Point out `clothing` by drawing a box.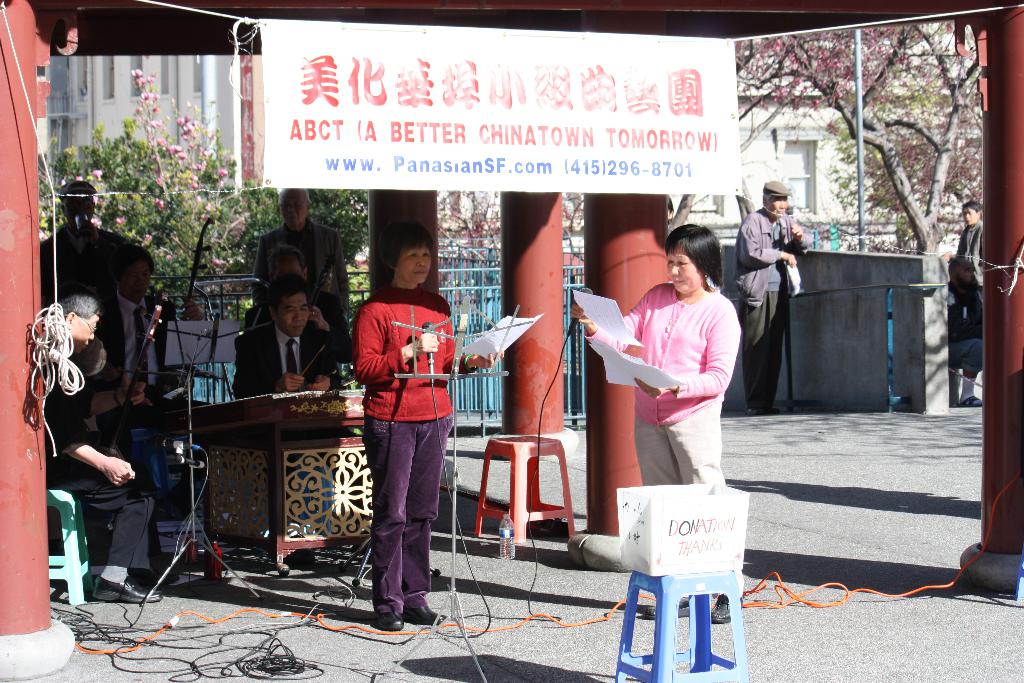
select_region(40, 231, 108, 315).
